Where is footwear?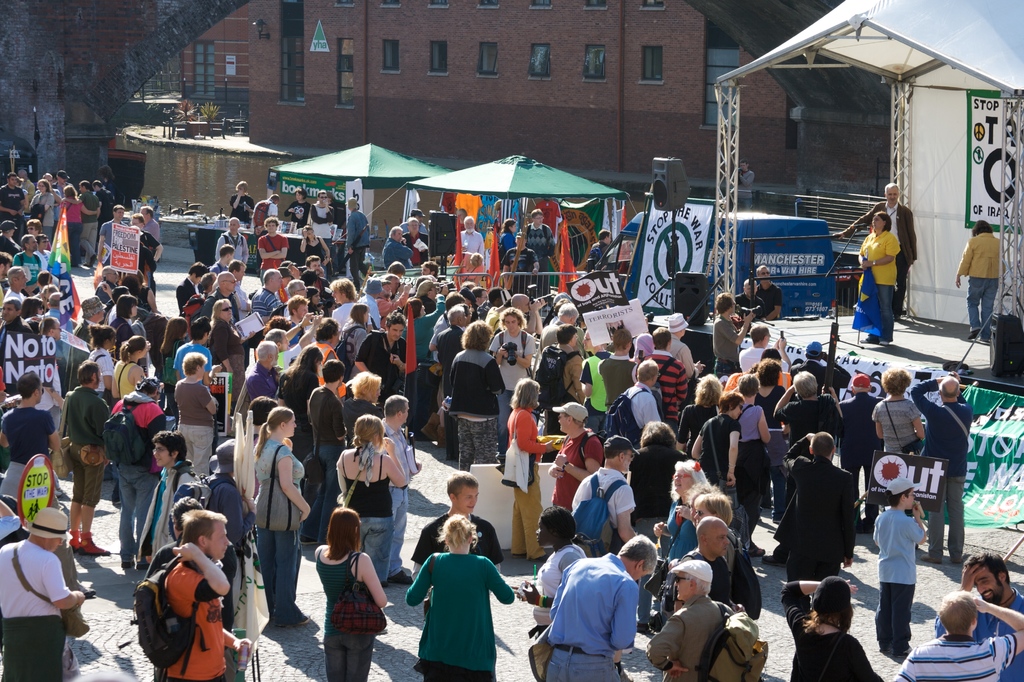
bbox=(858, 331, 879, 345).
